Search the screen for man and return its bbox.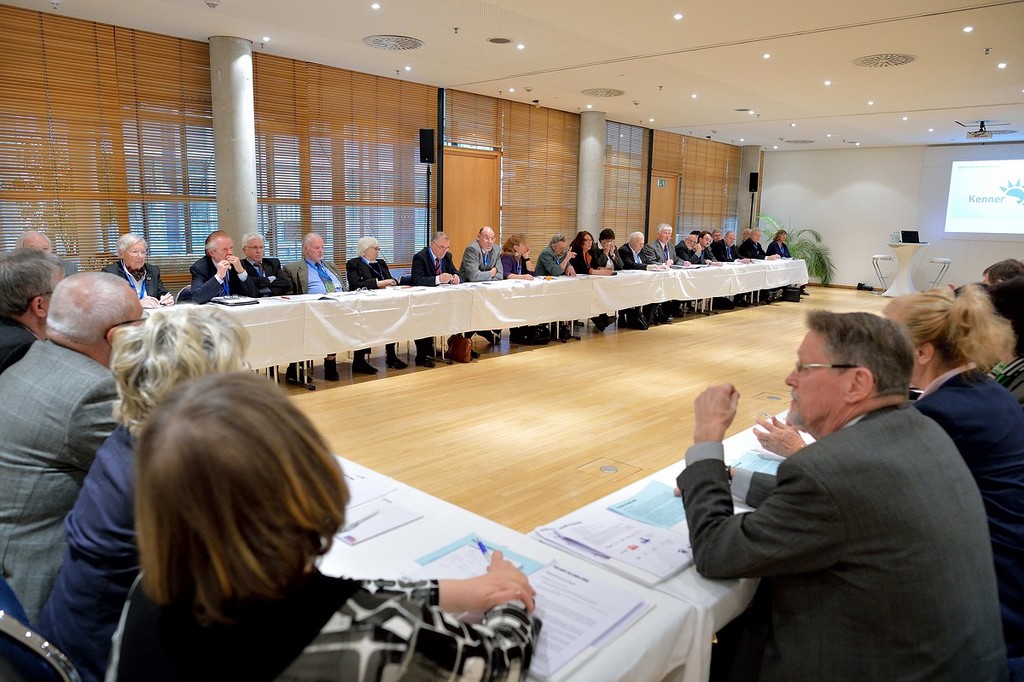
Found: 464/226/505/341.
